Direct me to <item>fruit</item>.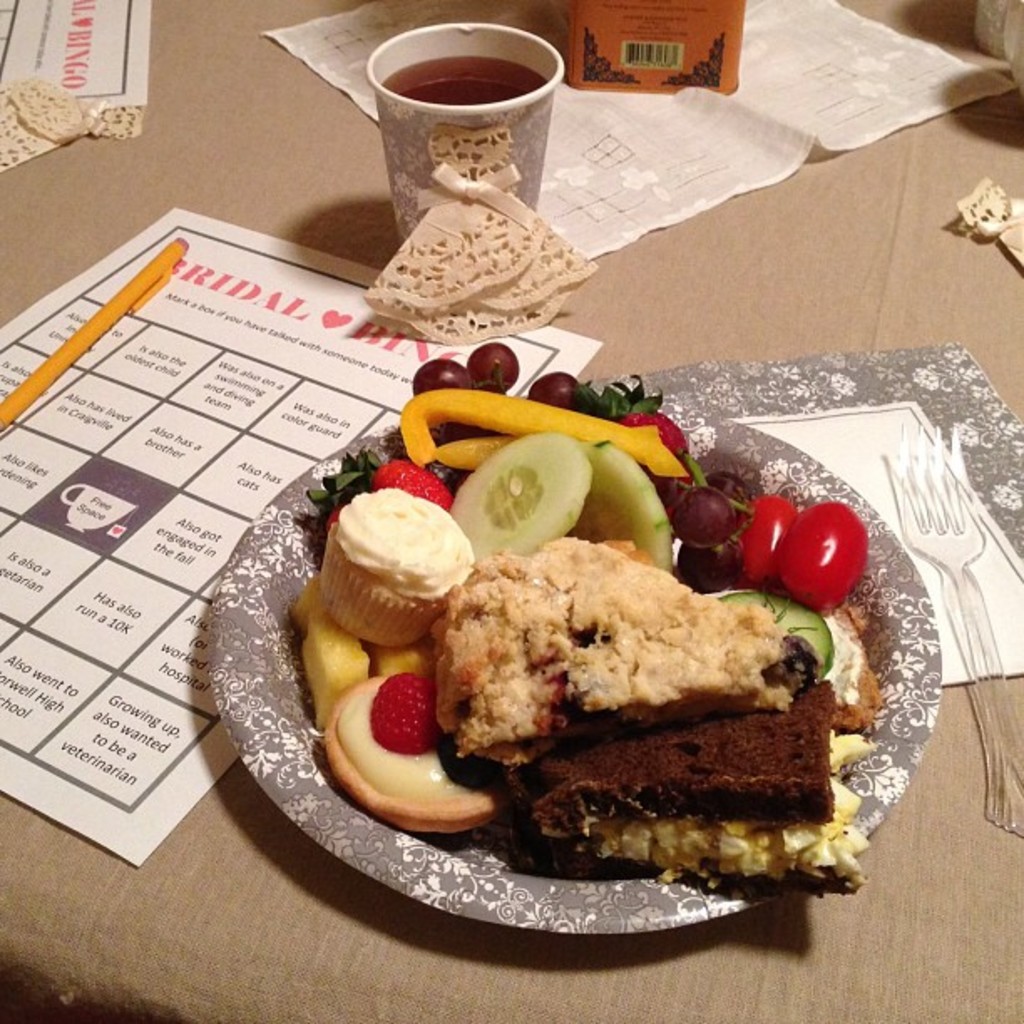
Direction: bbox(373, 669, 432, 753).
